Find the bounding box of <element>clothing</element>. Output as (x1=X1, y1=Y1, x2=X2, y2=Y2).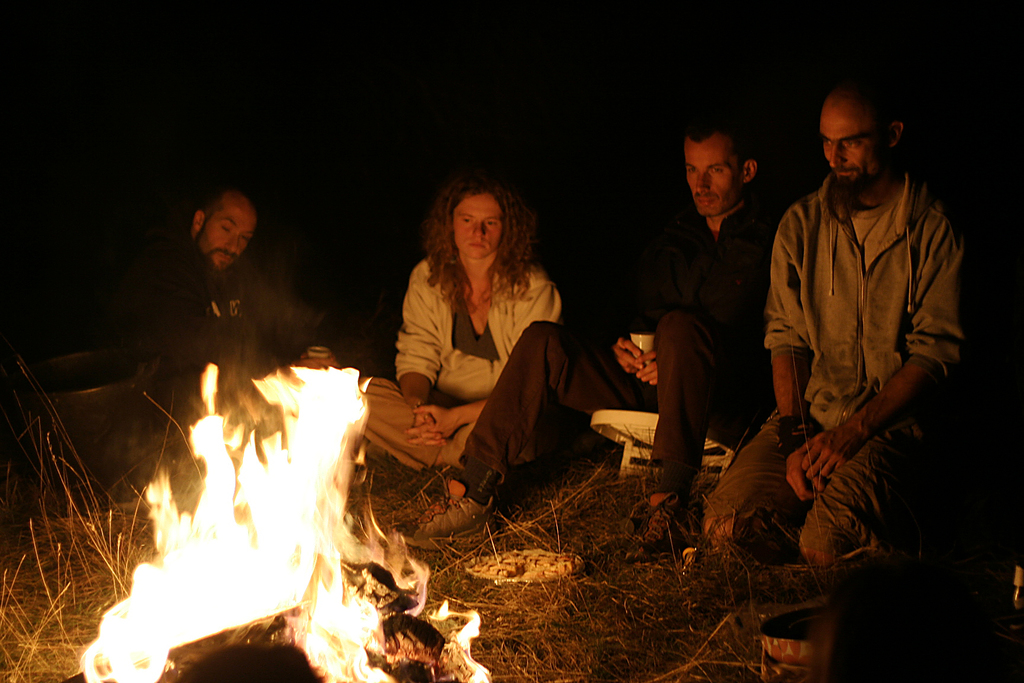
(x1=454, y1=197, x2=813, y2=502).
